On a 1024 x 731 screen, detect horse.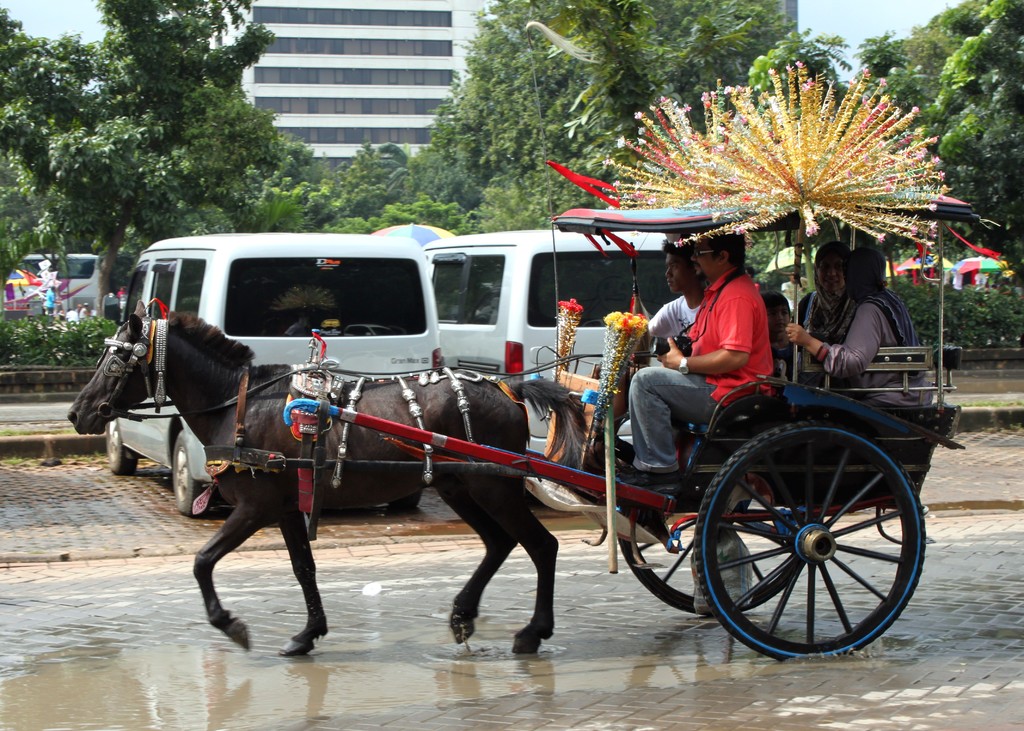
(left=63, top=298, right=589, bottom=652).
